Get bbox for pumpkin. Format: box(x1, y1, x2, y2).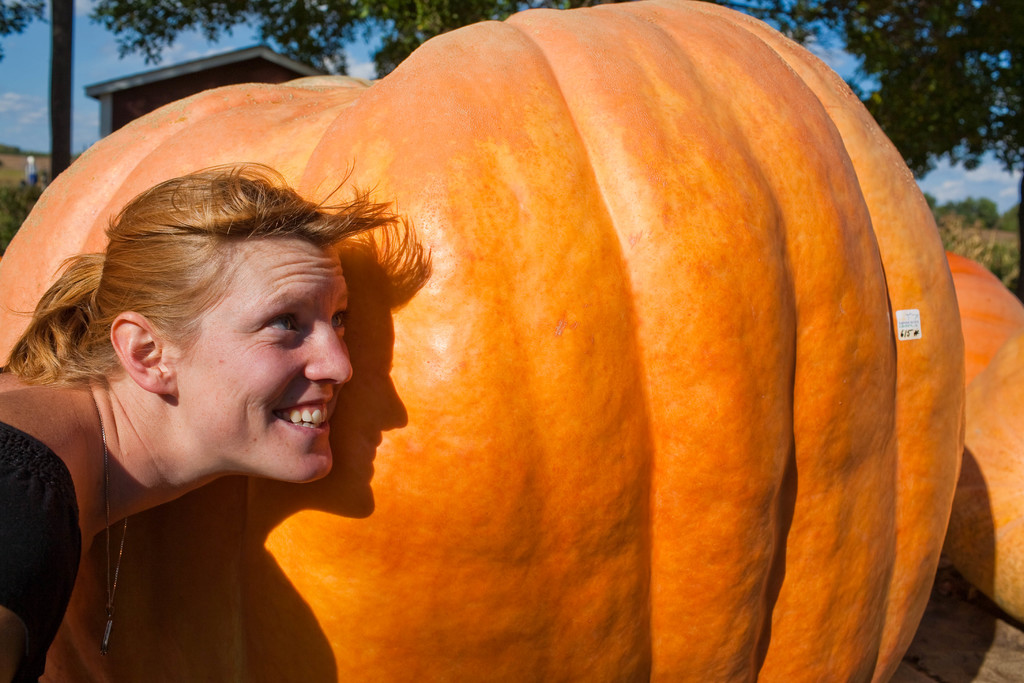
box(948, 254, 1023, 386).
